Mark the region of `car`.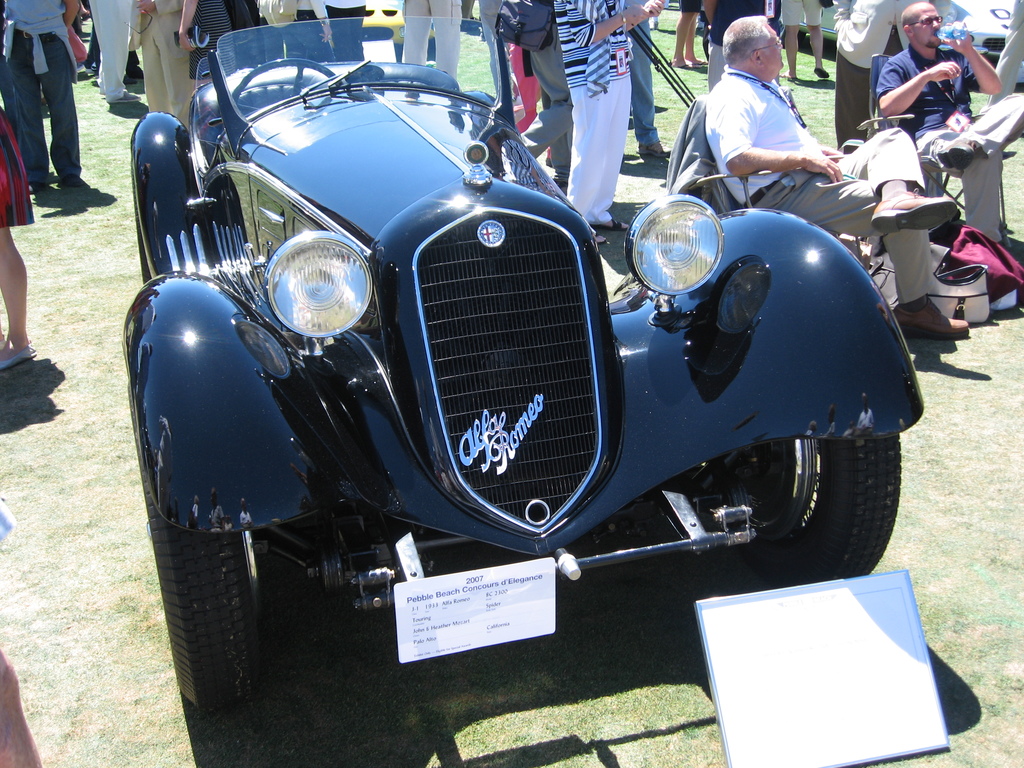
Region: 285/0/436/64.
